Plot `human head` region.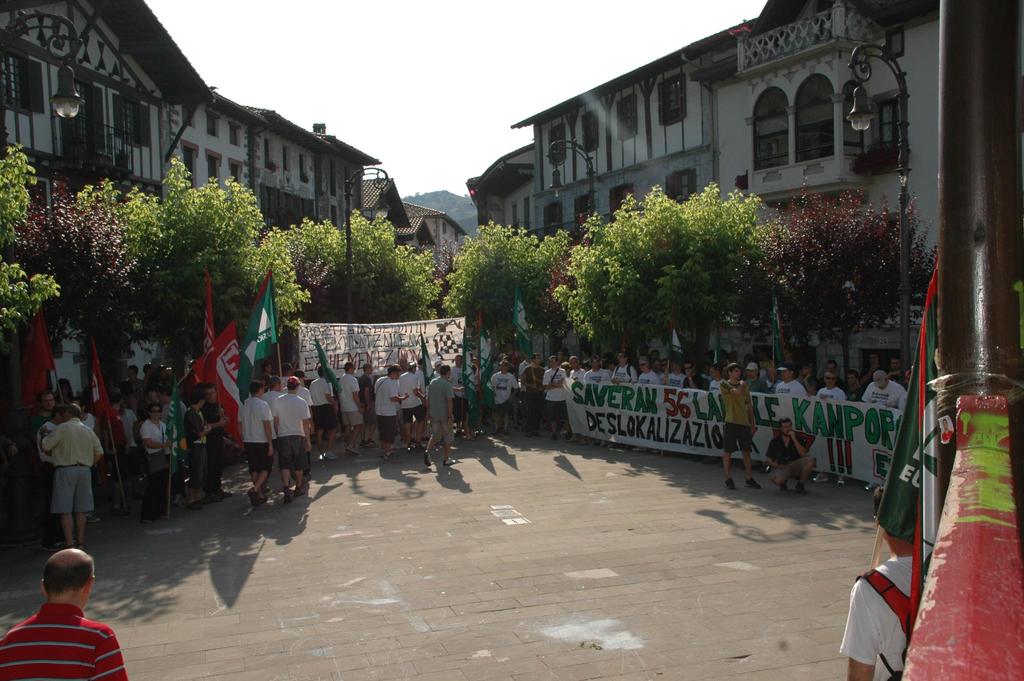
Plotted at box=[264, 360, 270, 372].
